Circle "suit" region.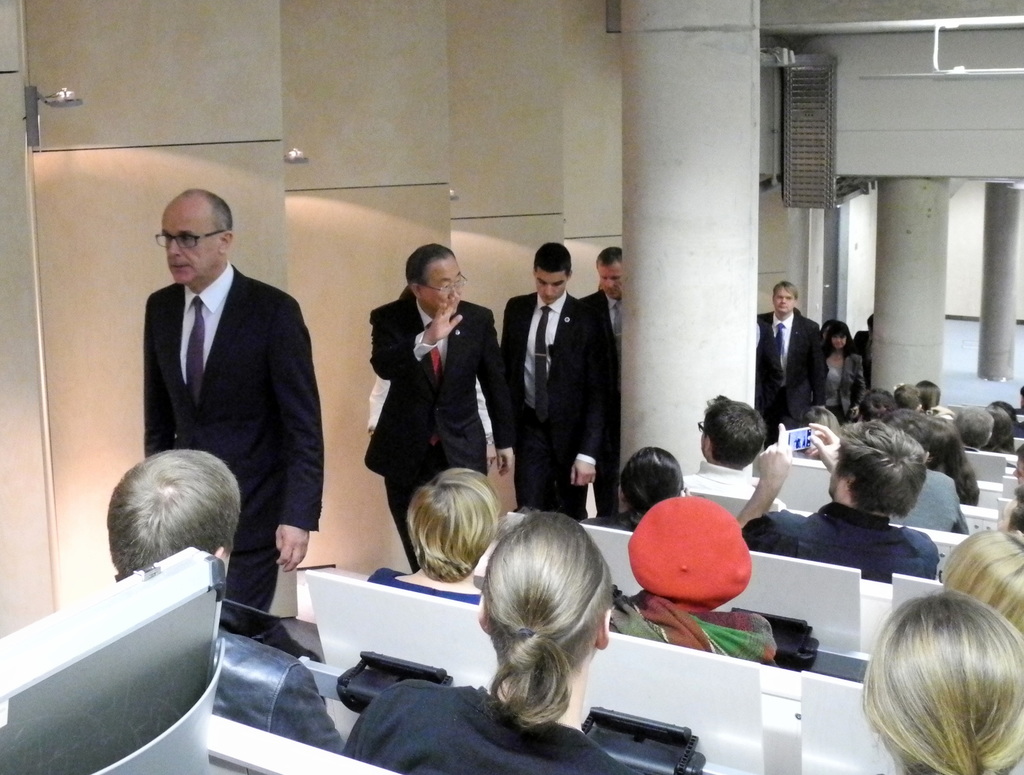
Region: (365,291,518,577).
